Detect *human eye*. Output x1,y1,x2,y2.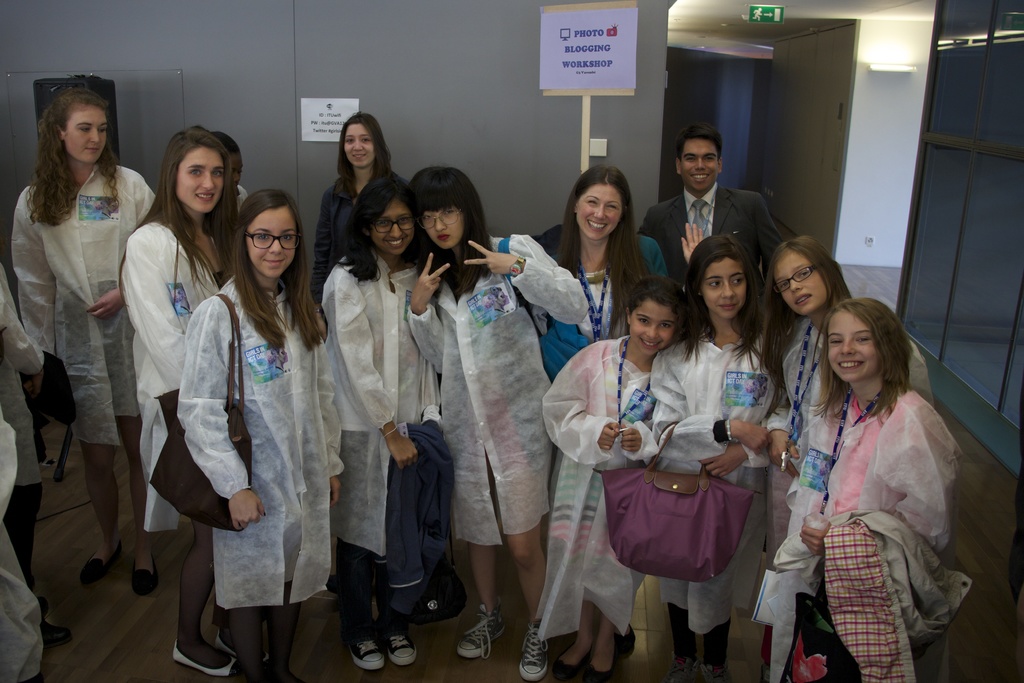
282,234,292,242.
